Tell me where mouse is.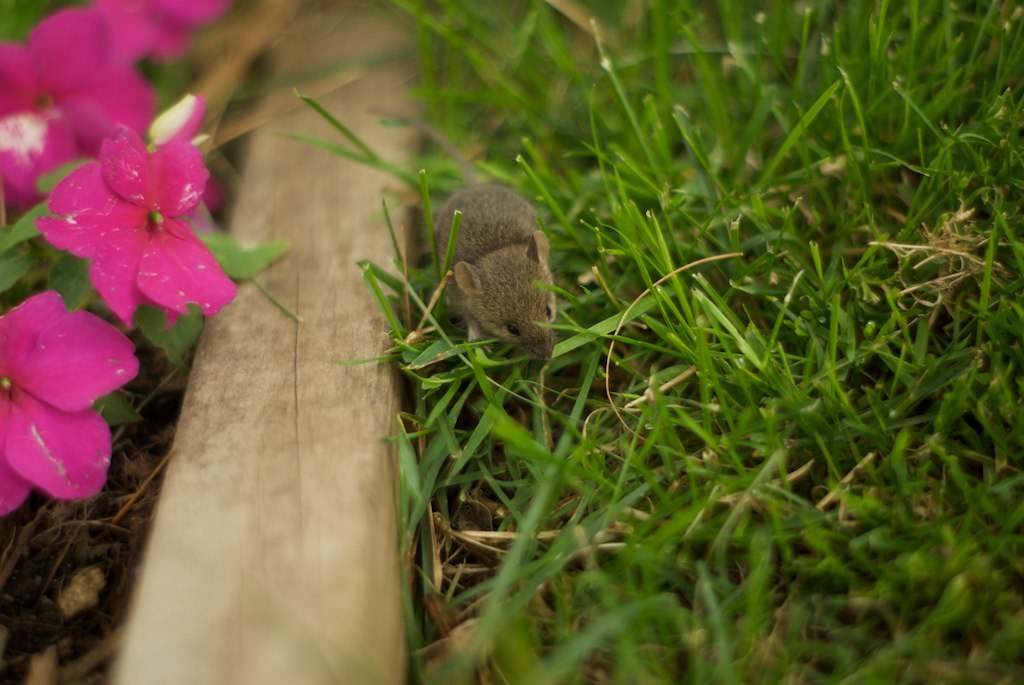
mouse is at (left=367, top=105, right=554, bottom=288).
